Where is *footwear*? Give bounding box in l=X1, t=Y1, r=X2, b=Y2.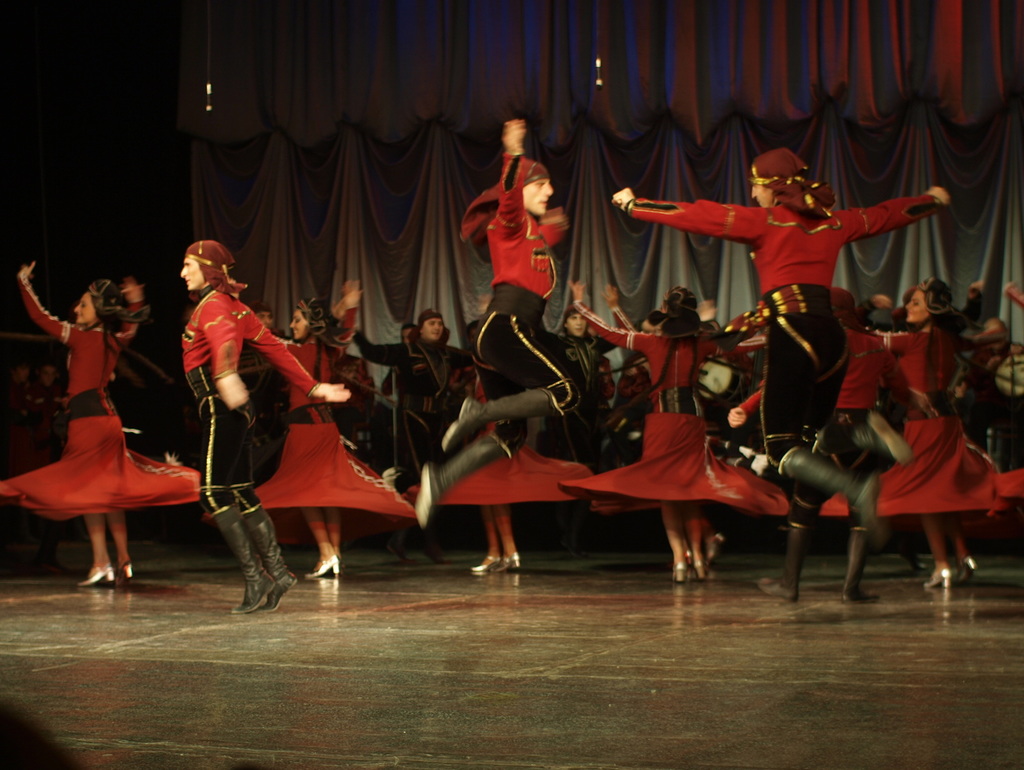
l=468, t=552, r=500, b=573.
